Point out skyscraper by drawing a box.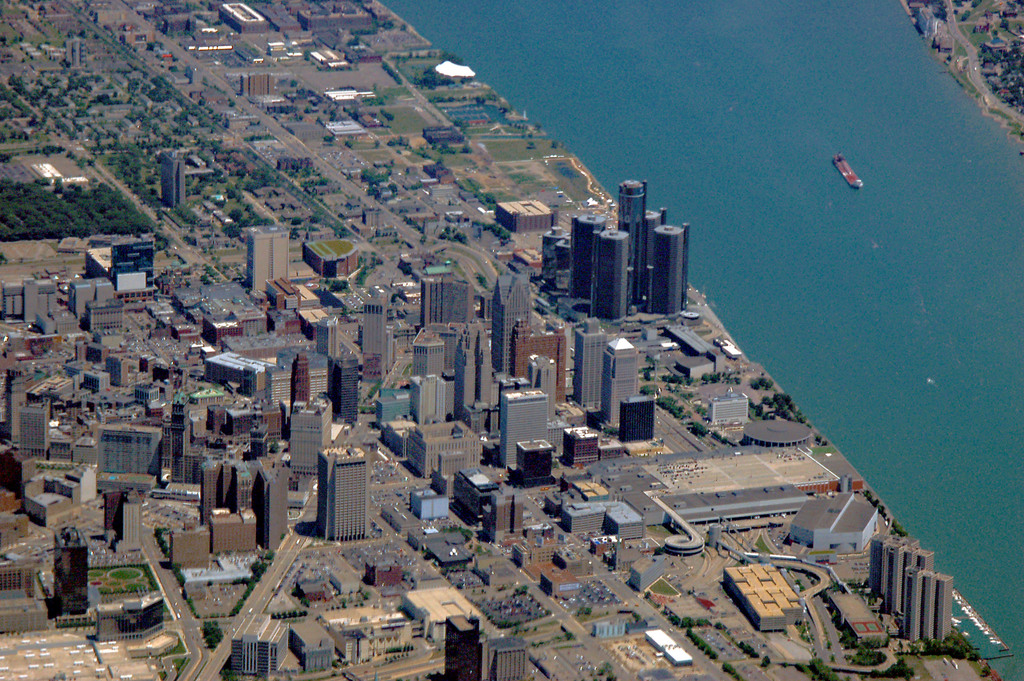
463,326,498,411.
